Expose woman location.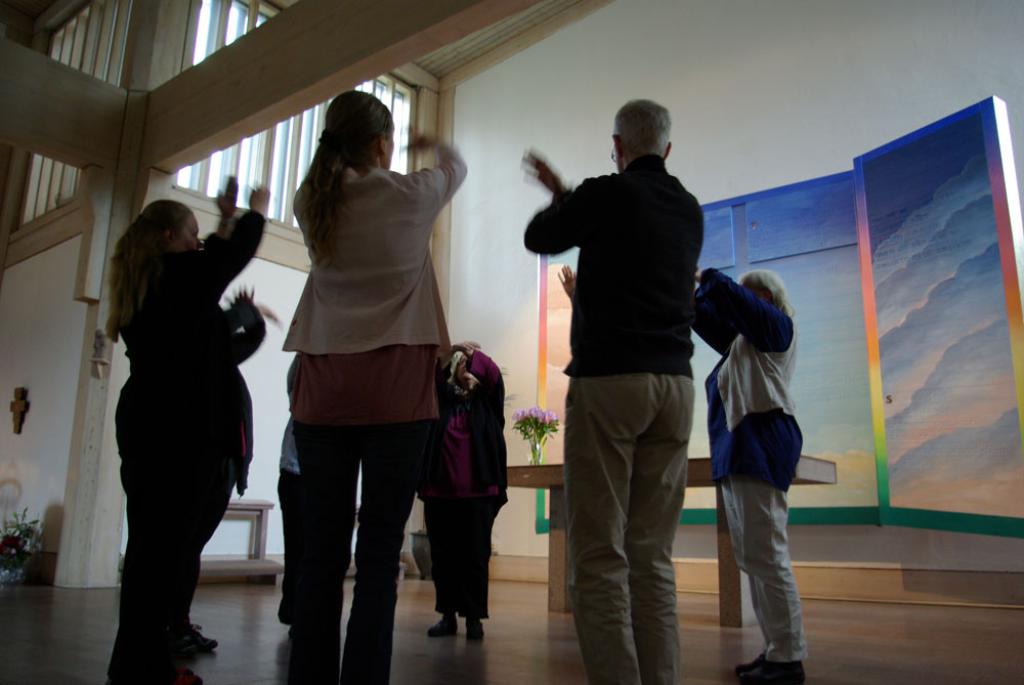
Exposed at 687:263:805:684.
